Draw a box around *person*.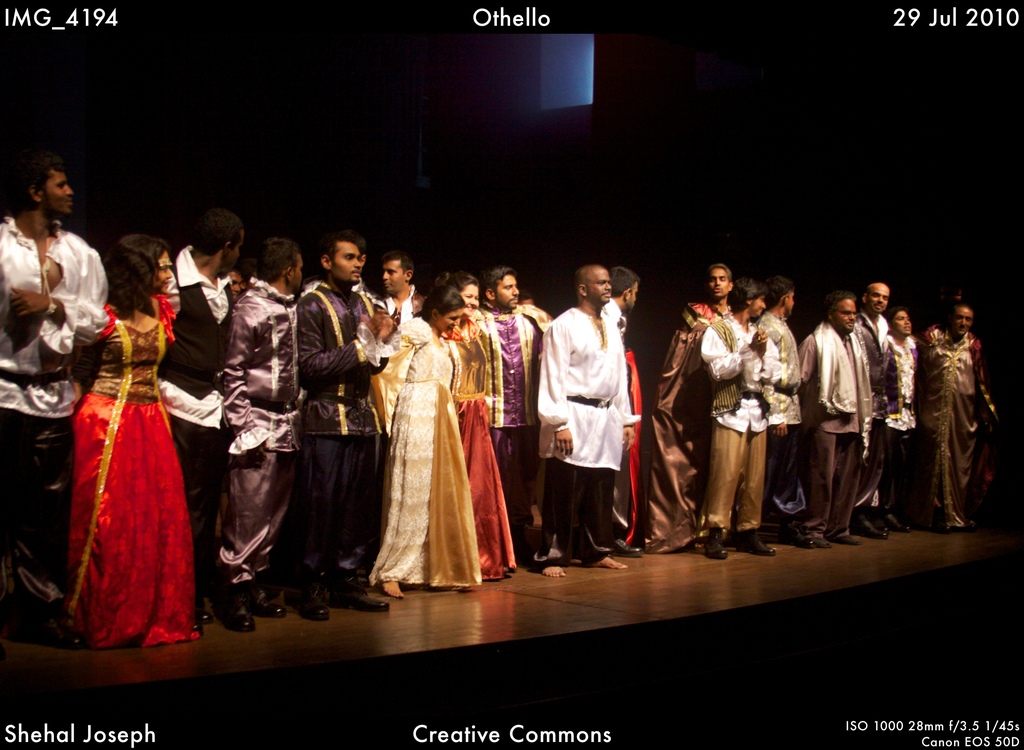
x1=0 y1=159 x2=118 y2=644.
